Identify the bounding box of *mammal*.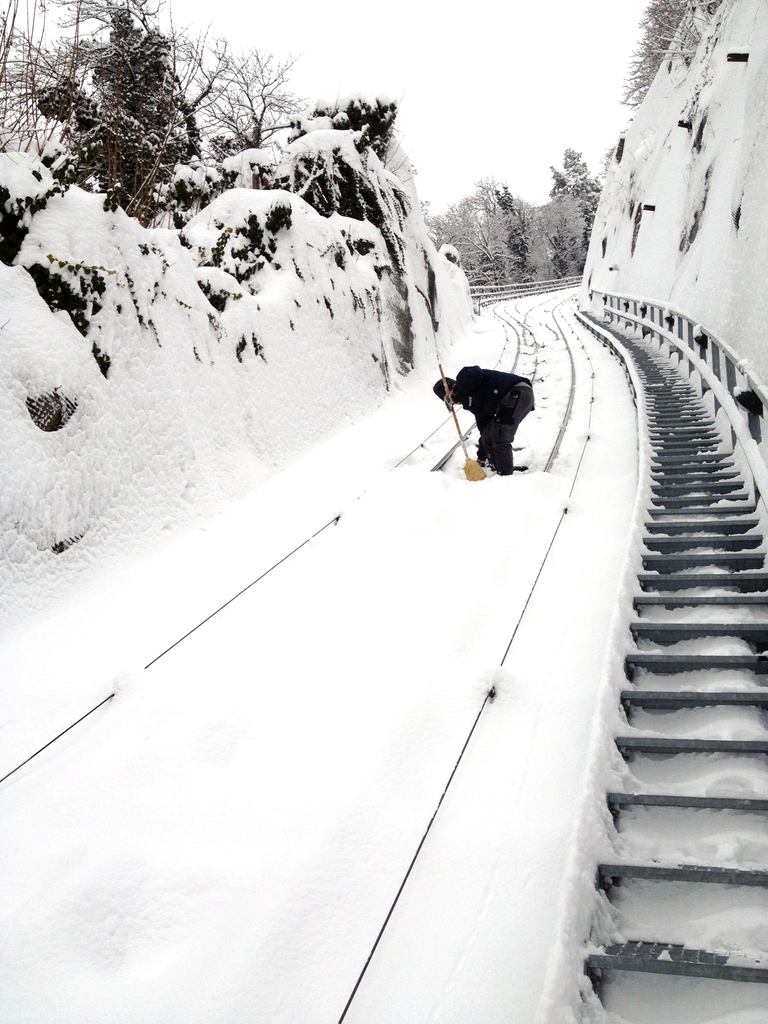
bbox(438, 361, 548, 474).
